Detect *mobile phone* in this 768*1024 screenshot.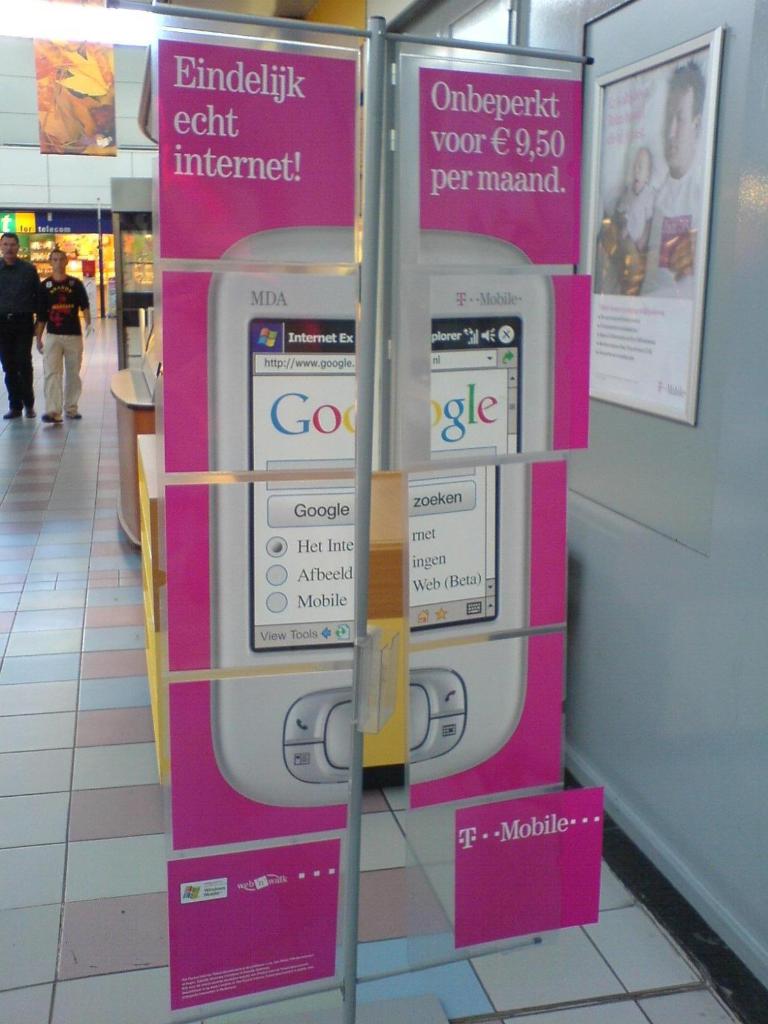
Detection: bbox=(205, 223, 529, 788).
